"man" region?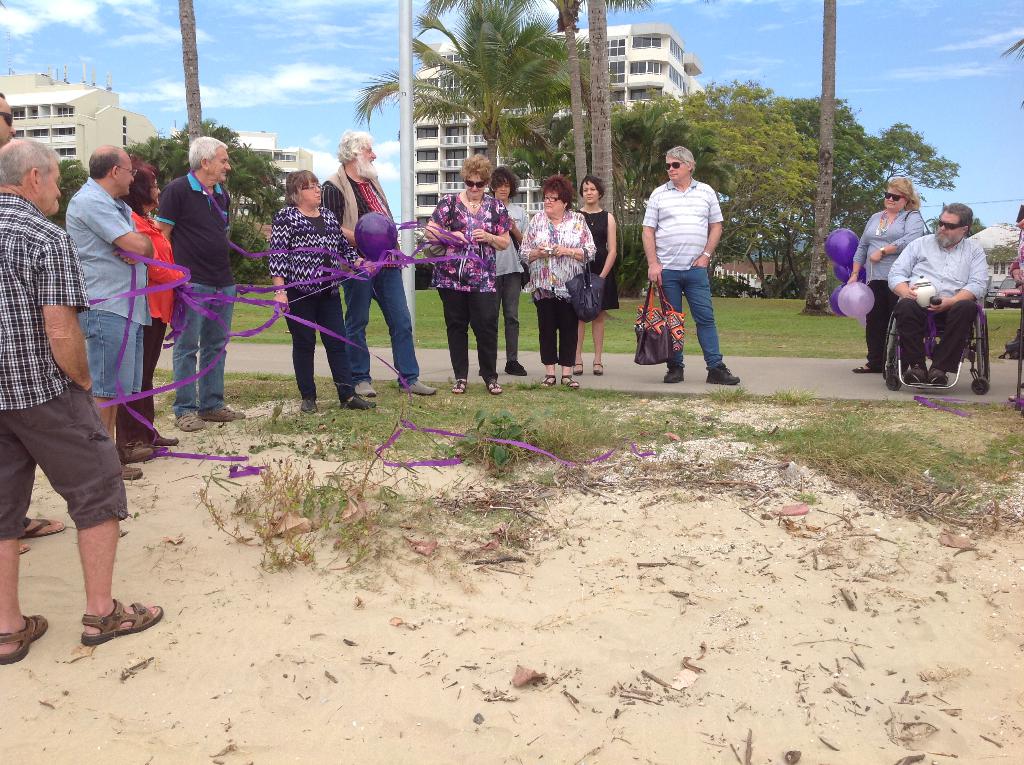
x1=640, y1=141, x2=740, y2=385
